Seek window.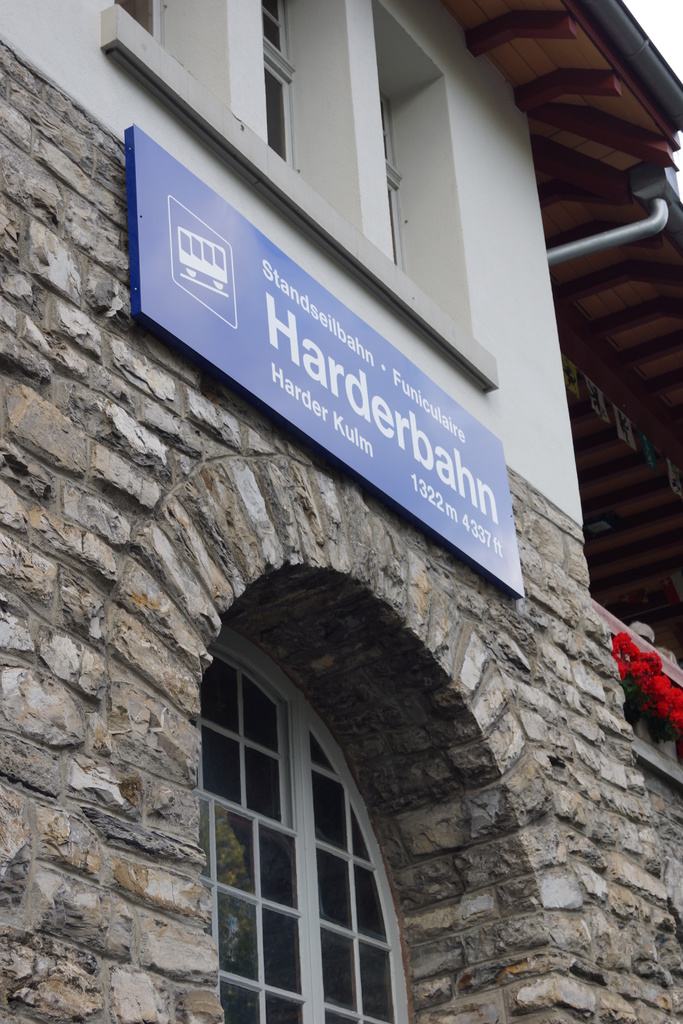
rect(260, 0, 302, 179).
